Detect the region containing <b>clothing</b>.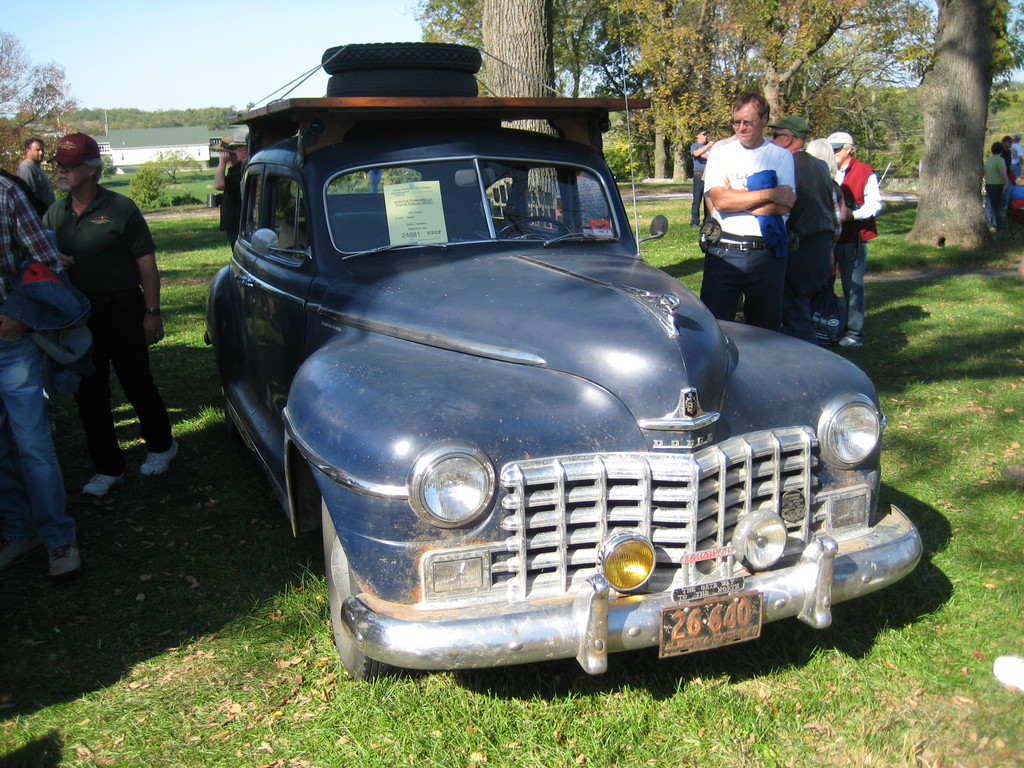
<box>33,188,177,479</box>.
